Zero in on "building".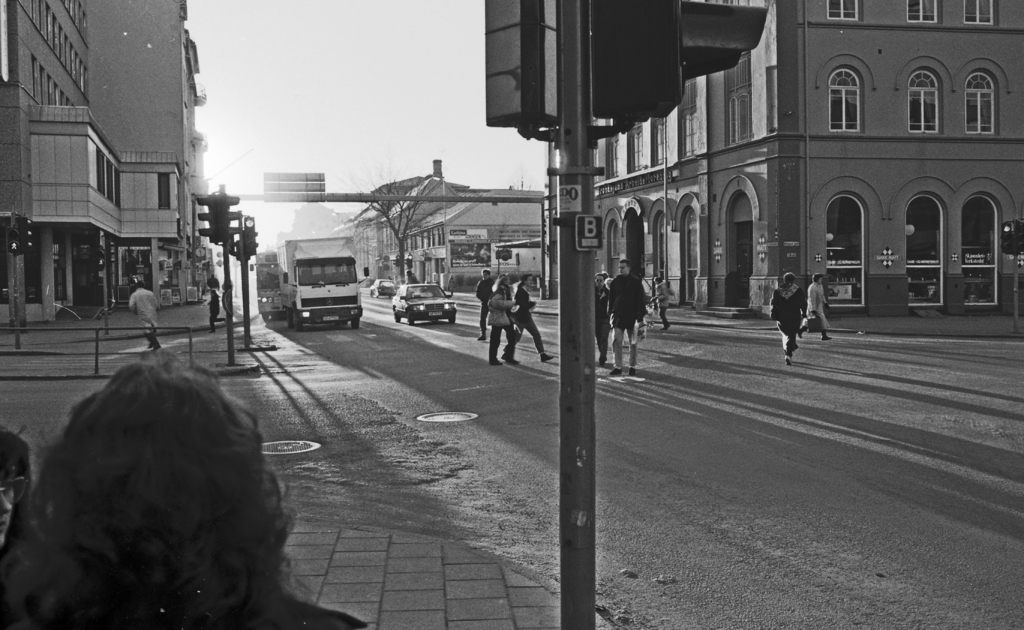
Zeroed in: <box>547,0,1023,317</box>.
